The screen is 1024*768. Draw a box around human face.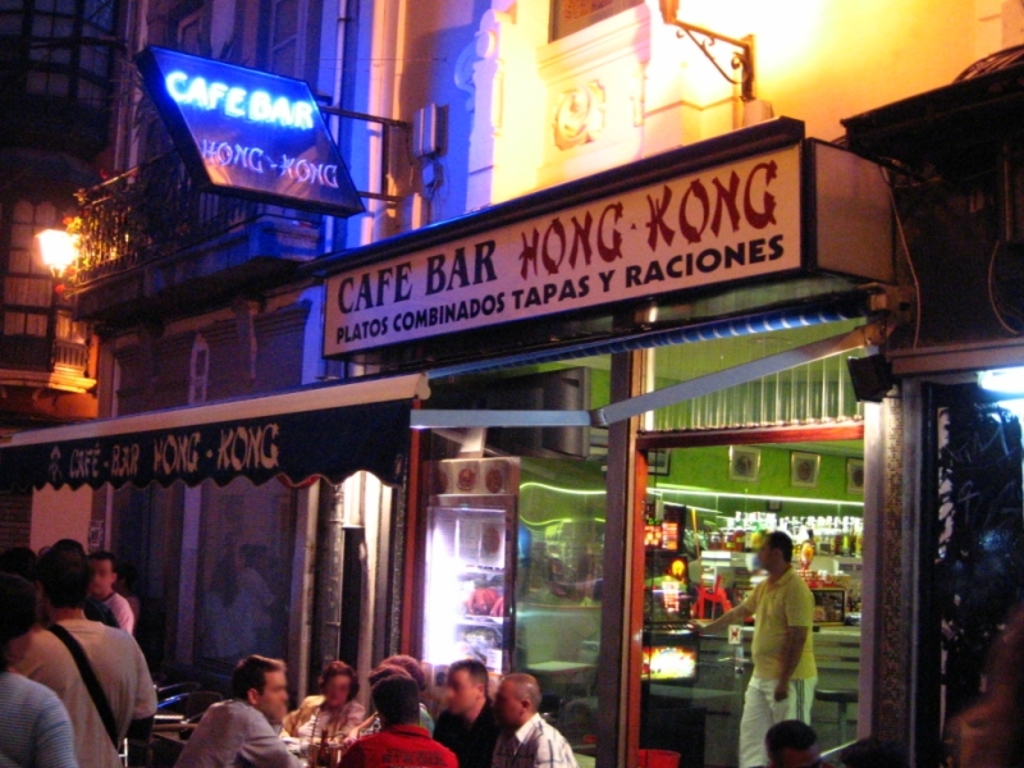
(445, 668, 479, 717).
